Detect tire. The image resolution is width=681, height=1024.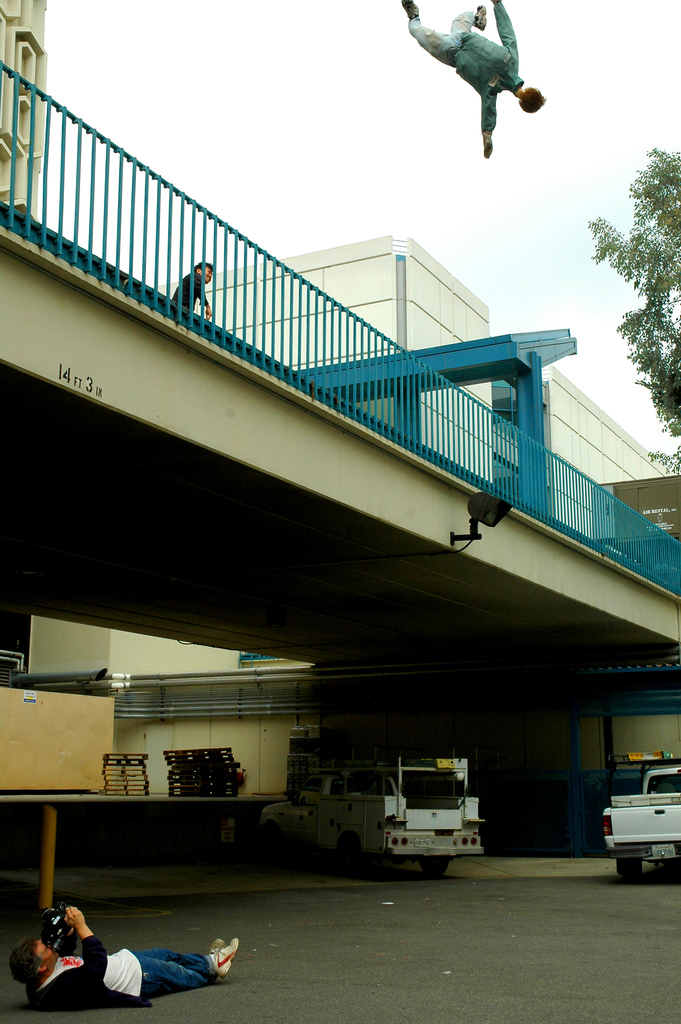
box=[622, 862, 643, 879].
